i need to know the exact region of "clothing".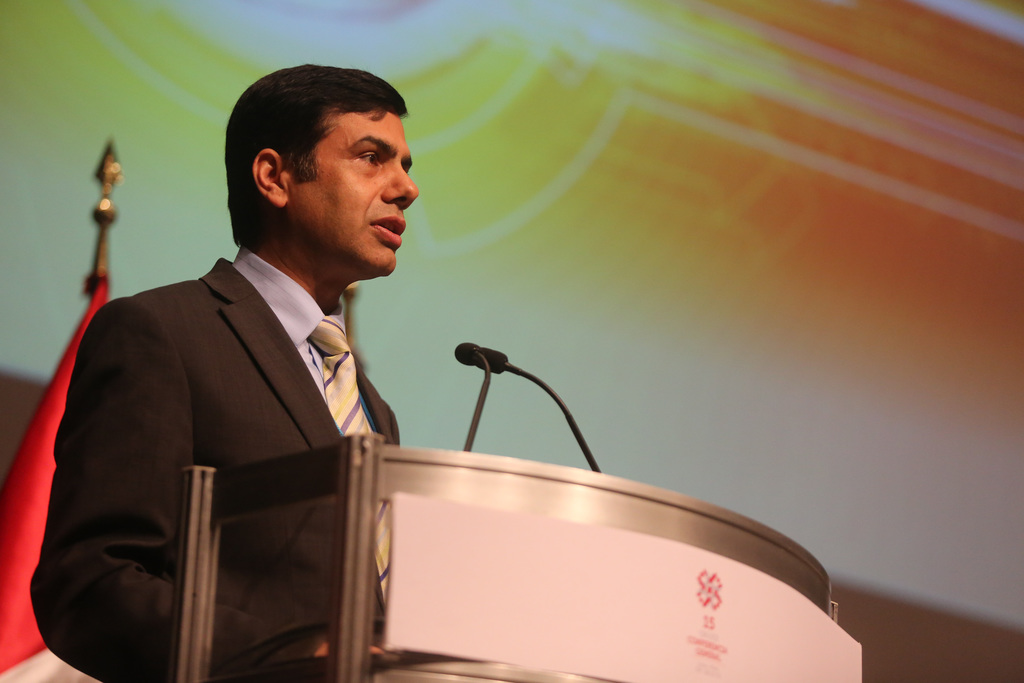
Region: select_region(35, 183, 447, 639).
